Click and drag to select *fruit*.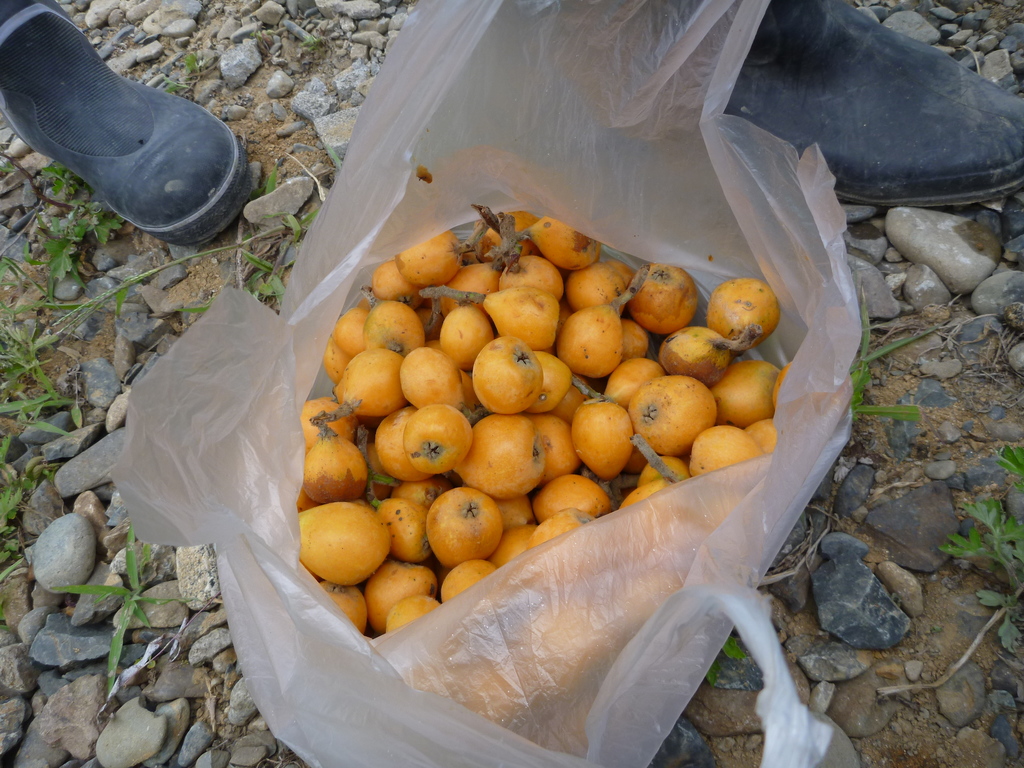
Selection: {"x1": 565, "y1": 401, "x2": 636, "y2": 484}.
